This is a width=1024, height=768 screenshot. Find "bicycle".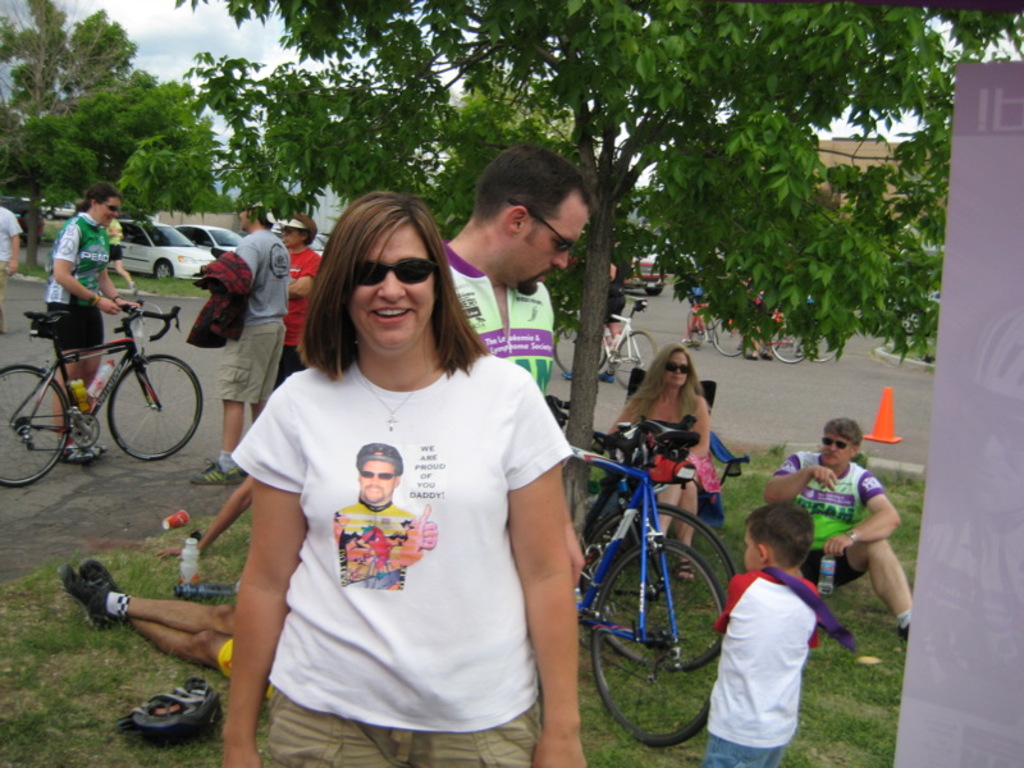
Bounding box: (left=792, top=308, right=841, bottom=362).
